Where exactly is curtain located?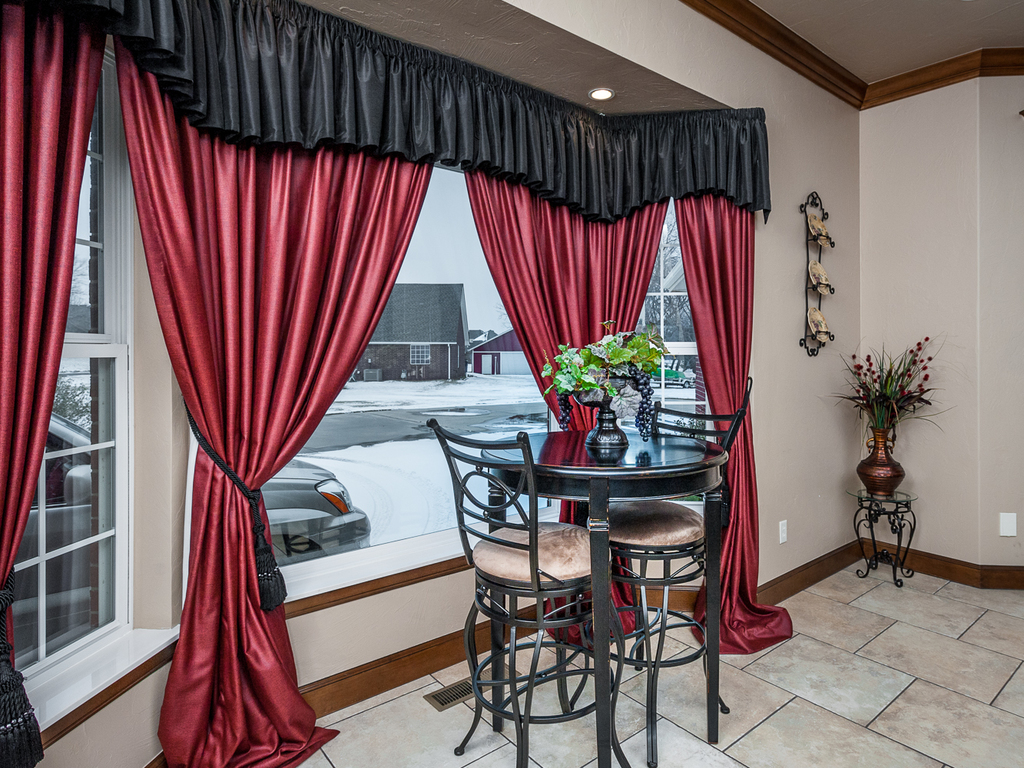
Its bounding box is (x1=112, y1=33, x2=436, y2=767).
